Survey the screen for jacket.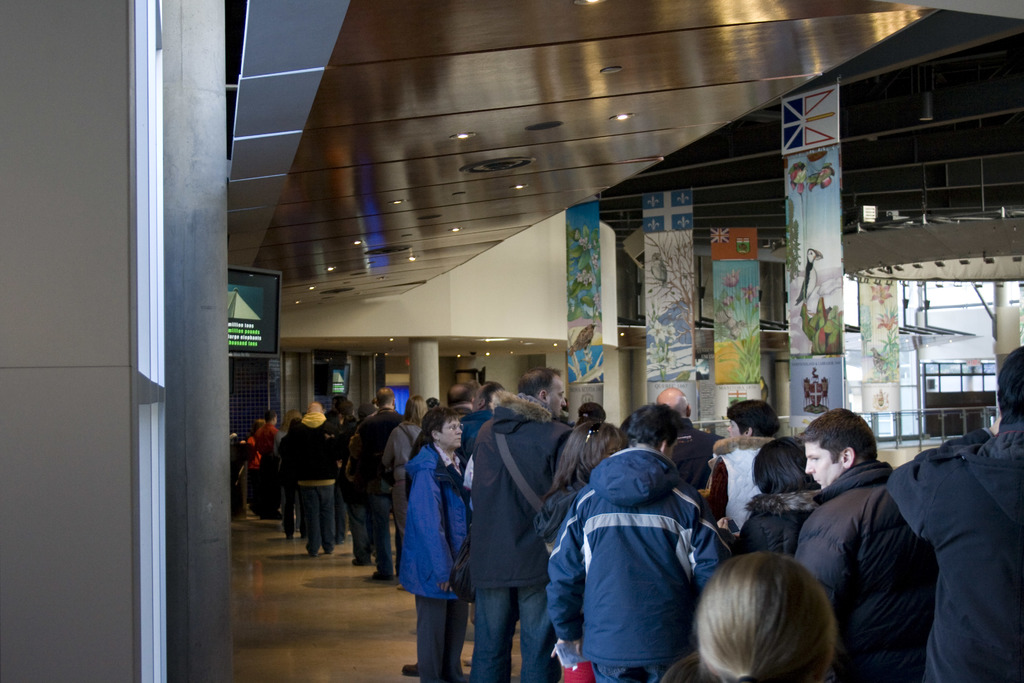
Survey found: 374:417:442:517.
